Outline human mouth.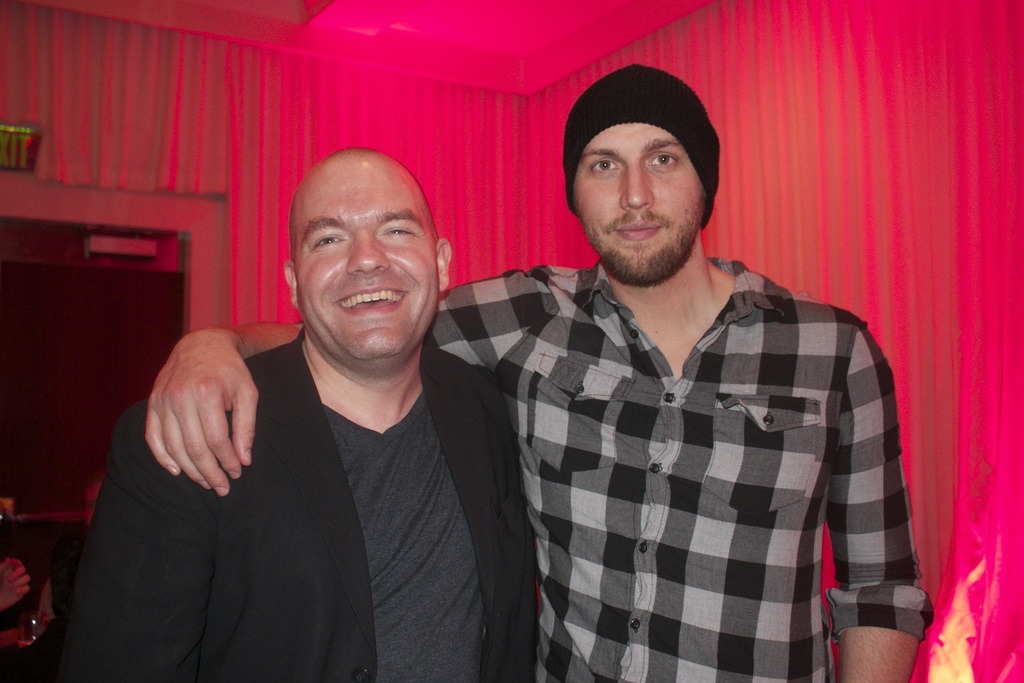
Outline: (left=335, top=284, right=407, bottom=316).
